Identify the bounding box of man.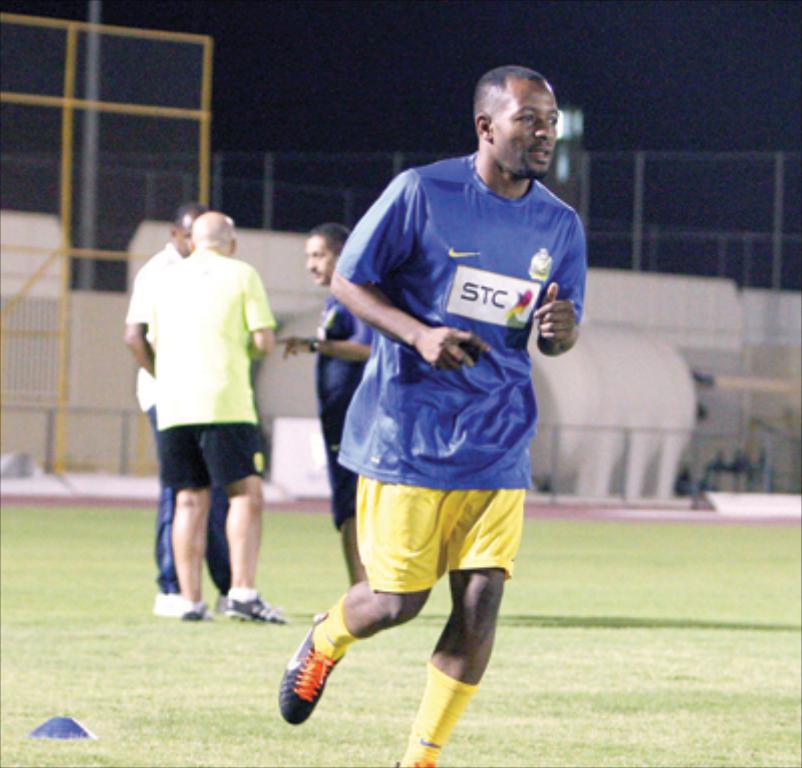
<box>132,211,275,604</box>.
